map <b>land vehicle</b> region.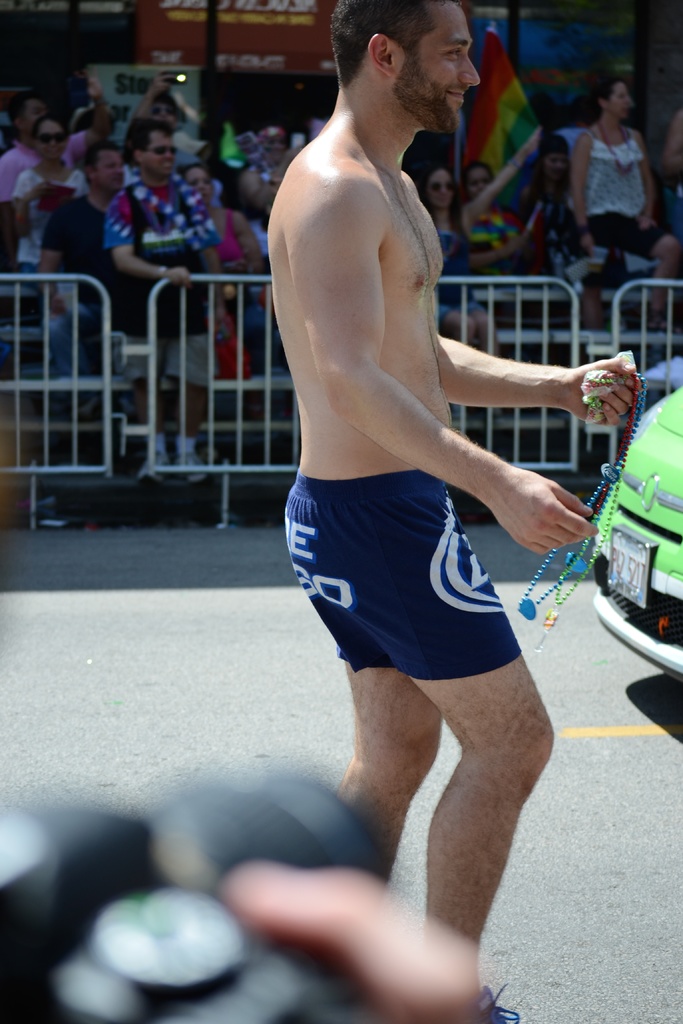
Mapped to Rect(586, 349, 682, 676).
